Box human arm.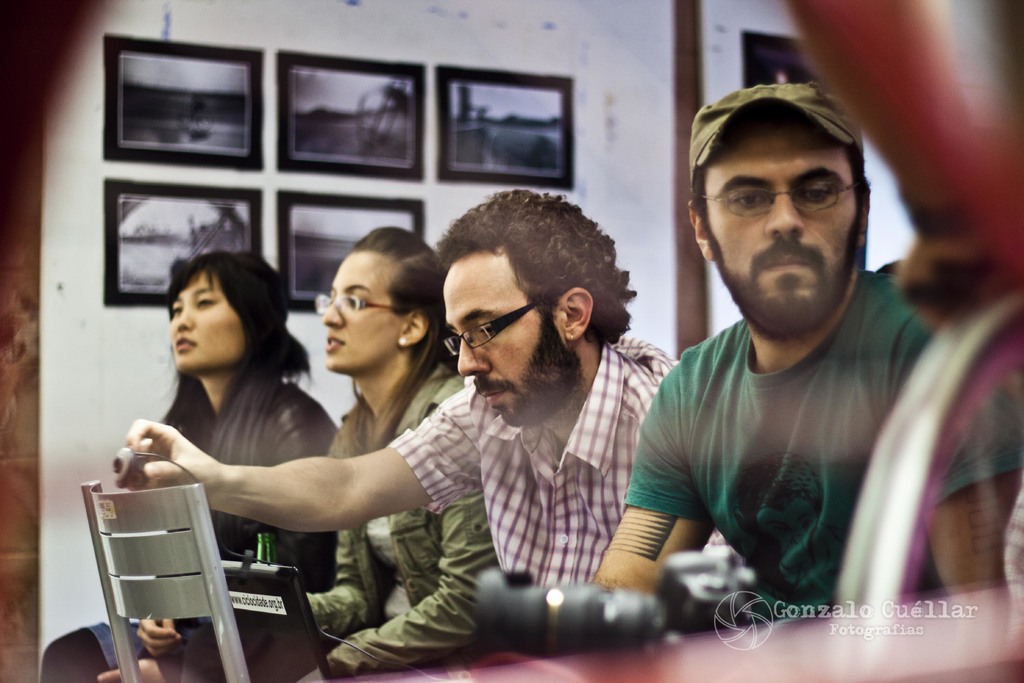
(288, 488, 505, 682).
